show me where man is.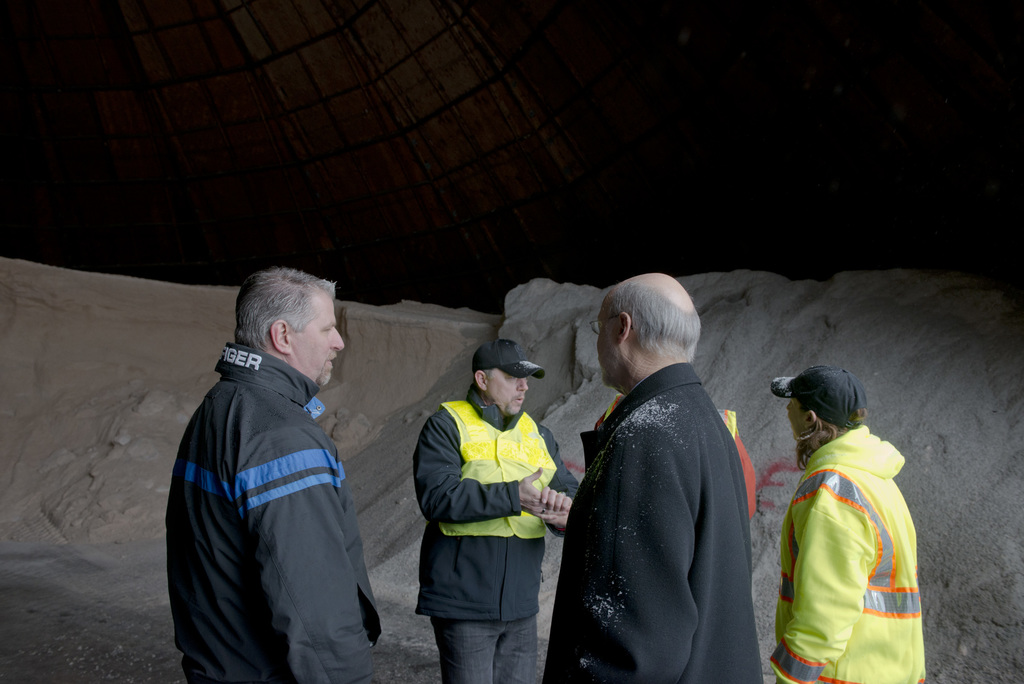
man is at 410:334:582:683.
